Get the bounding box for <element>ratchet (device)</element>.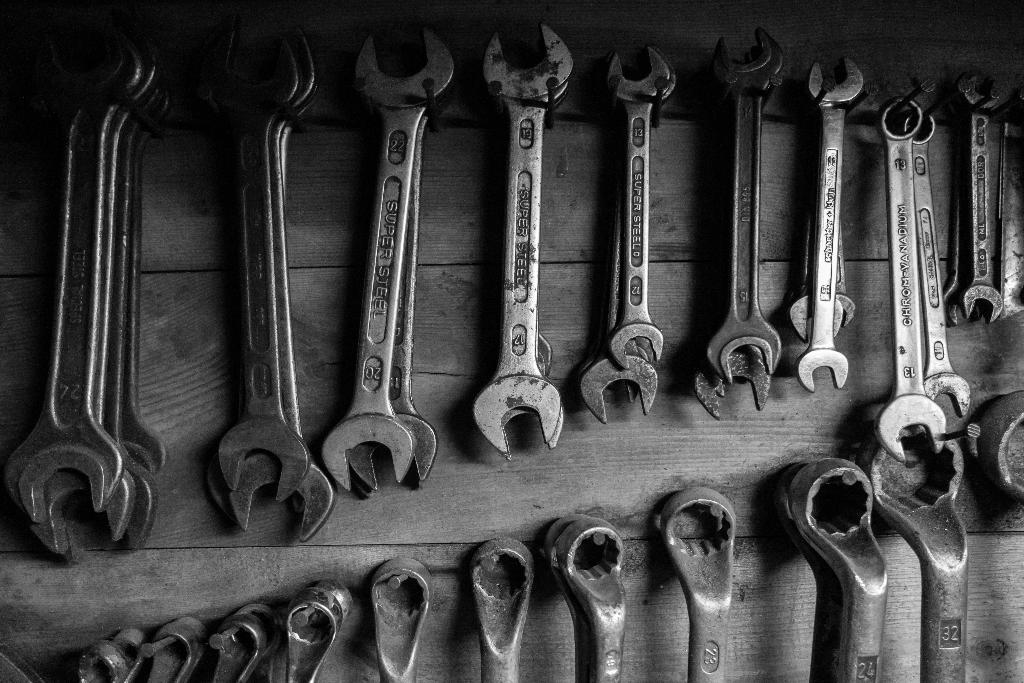
{"left": 321, "top": 33, "right": 458, "bottom": 494}.
